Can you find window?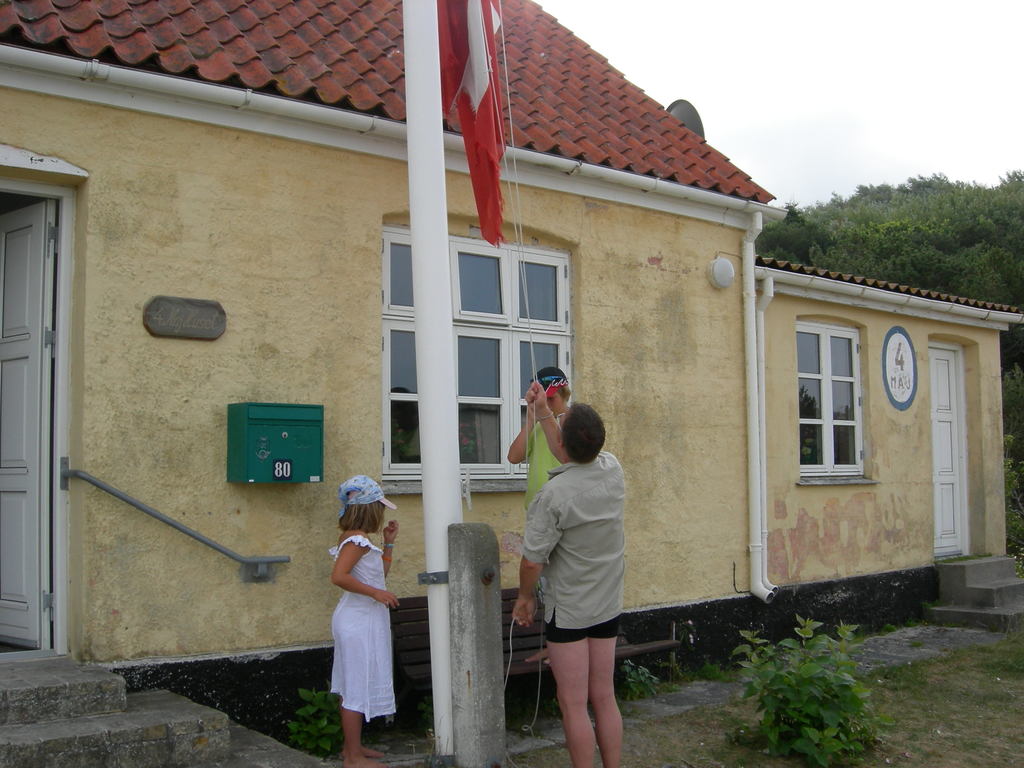
Yes, bounding box: box=[456, 336, 510, 468].
